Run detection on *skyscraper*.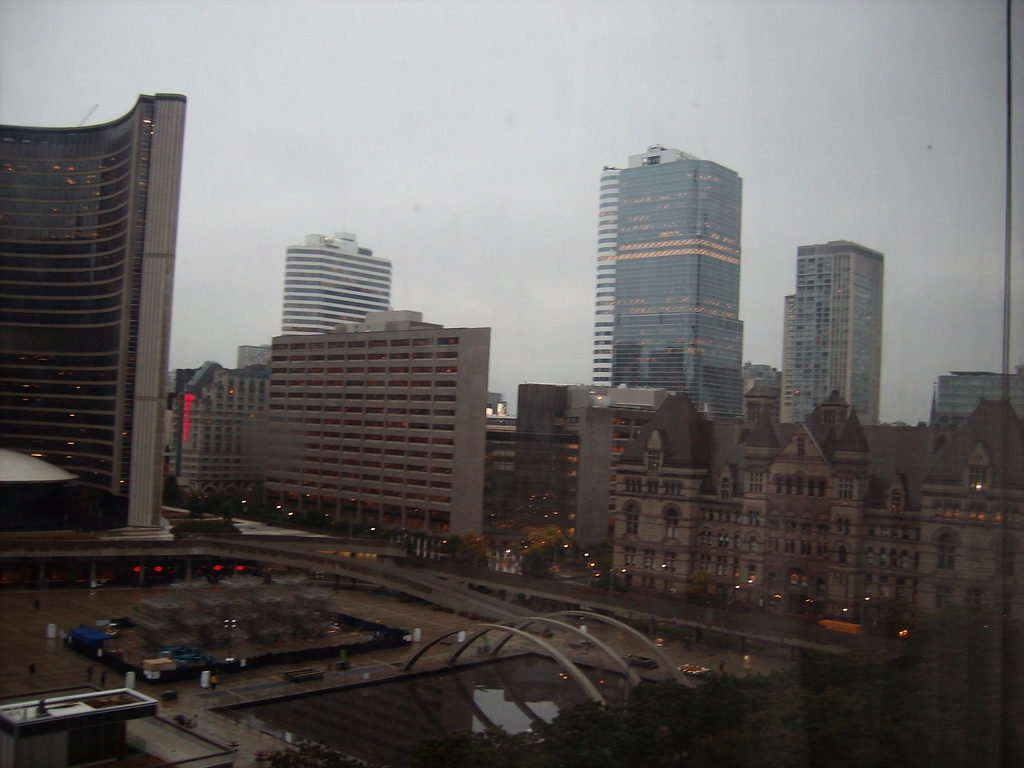
Result: <region>283, 225, 388, 329</region>.
